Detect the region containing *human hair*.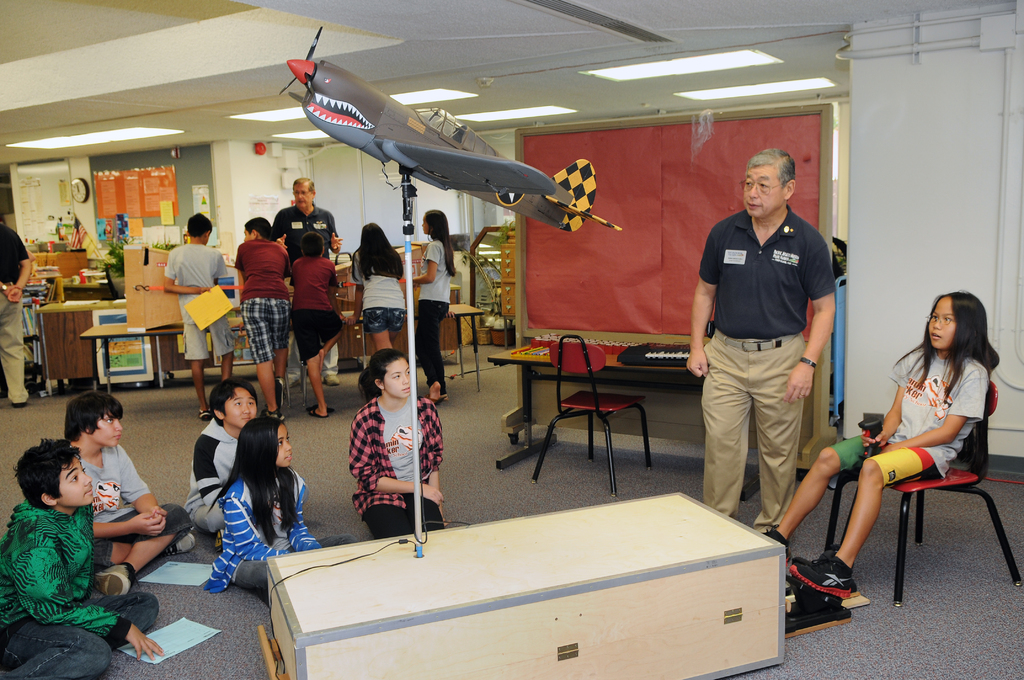
{"left": 900, "top": 295, "right": 998, "bottom": 391}.
